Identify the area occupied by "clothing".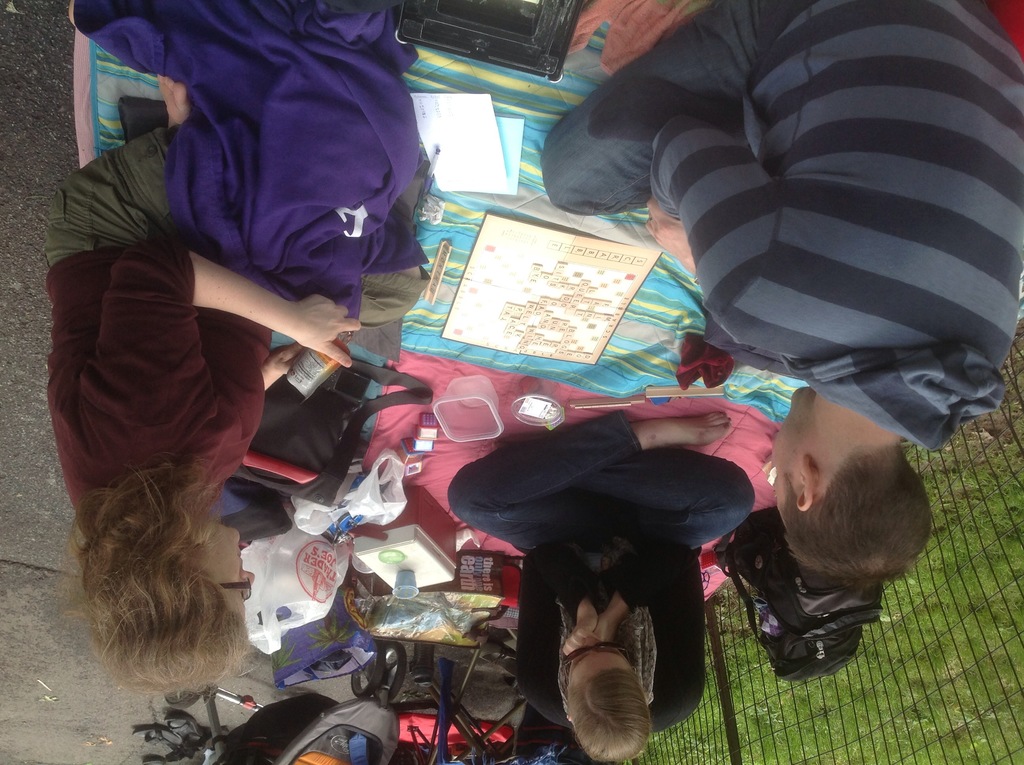
Area: {"left": 47, "top": 0, "right": 428, "bottom": 534}.
